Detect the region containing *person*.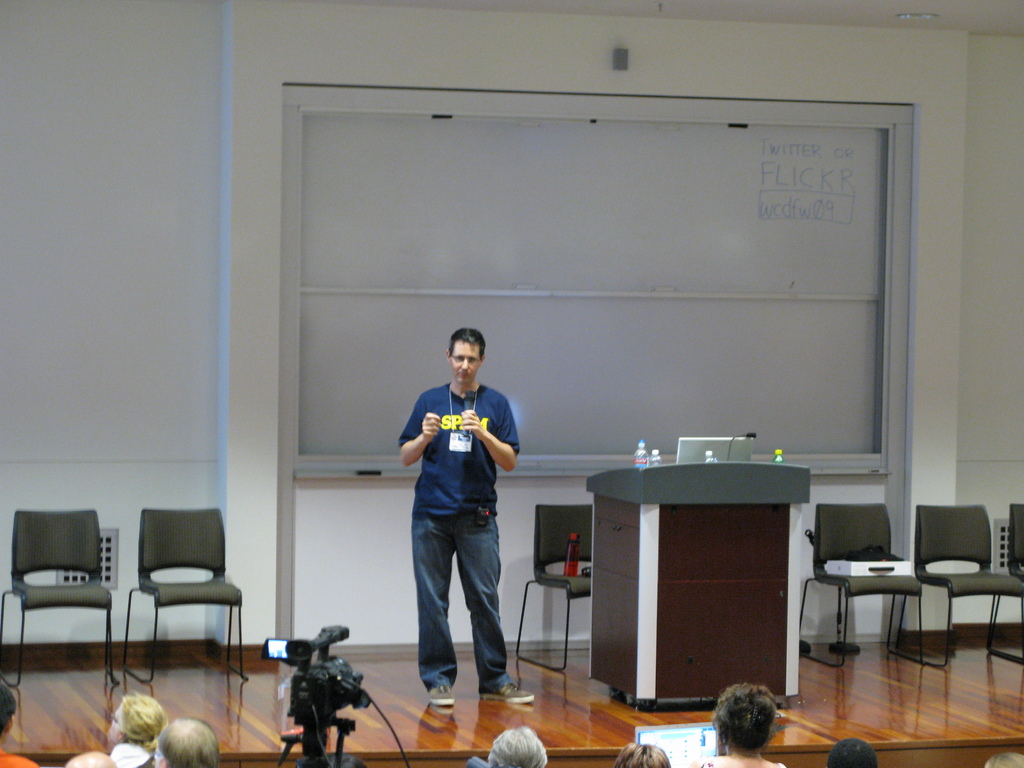
(x1=822, y1=733, x2=883, y2=767).
